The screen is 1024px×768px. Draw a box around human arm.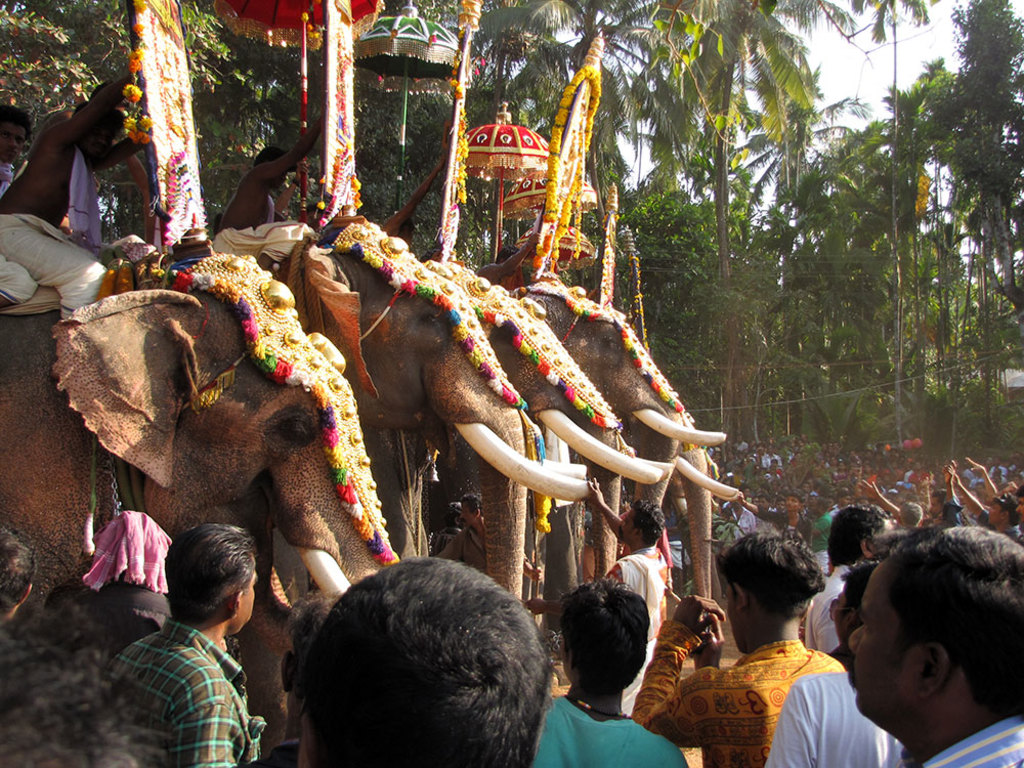
bbox(856, 476, 899, 517).
